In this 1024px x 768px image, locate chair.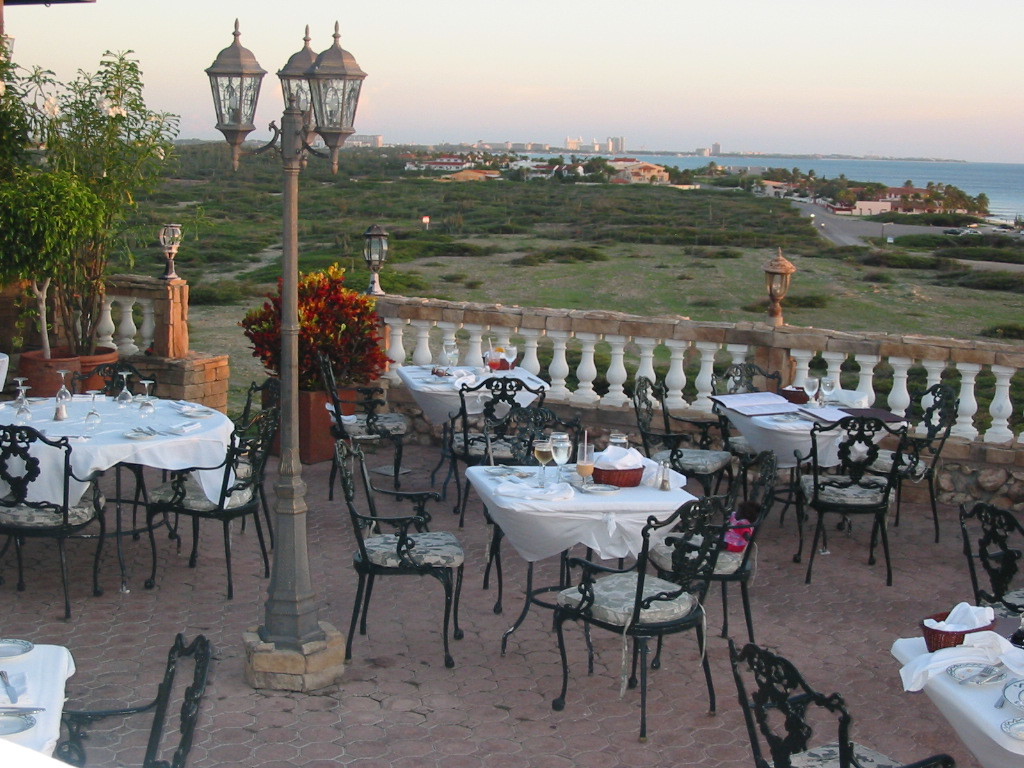
Bounding box: (643,448,779,662).
